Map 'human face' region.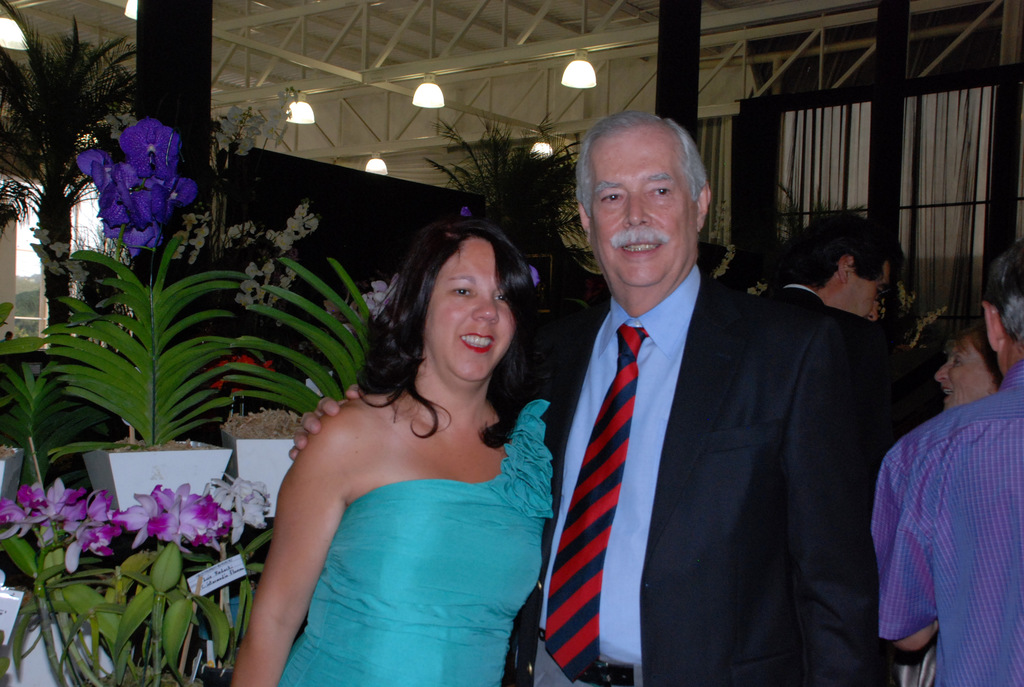
Mapped to locate(846, 262, 892, 322).
